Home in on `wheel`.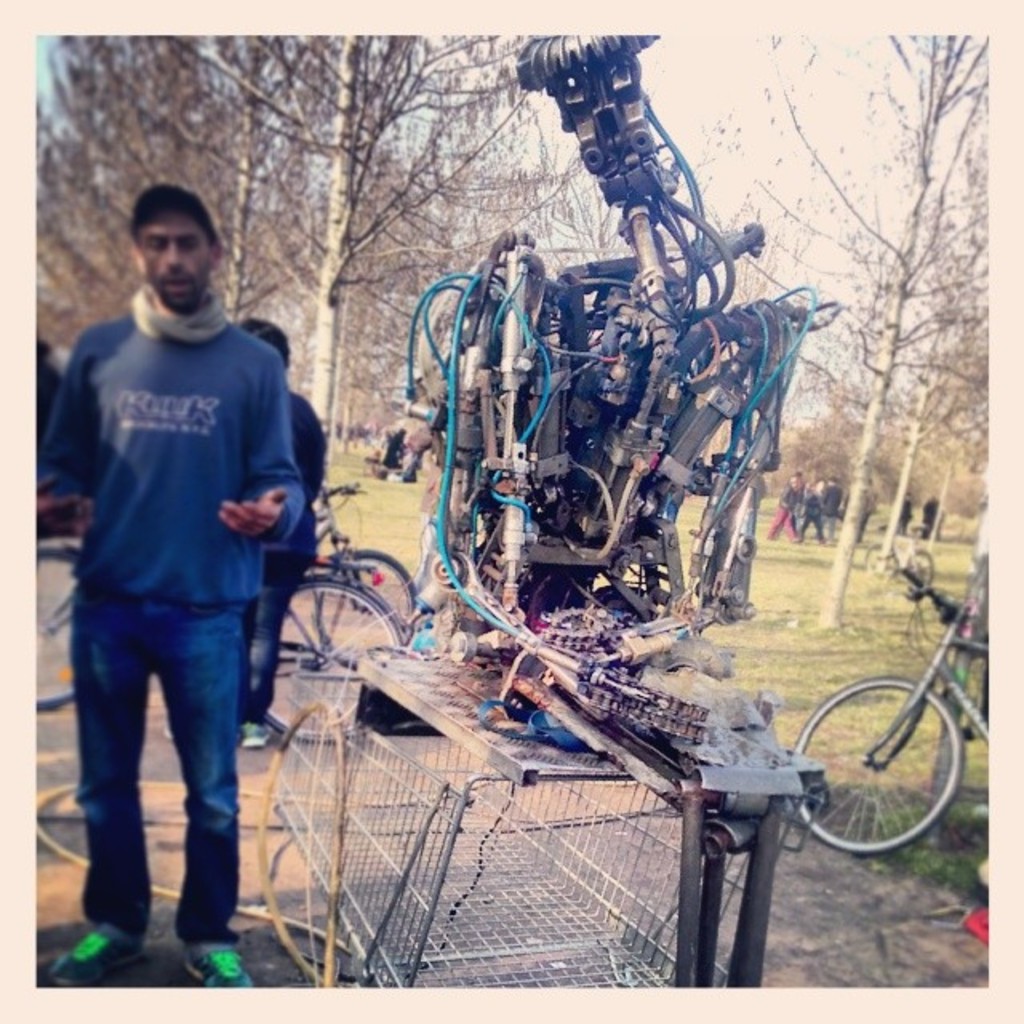
Homed in at l=314, t=546, r=413, b=669.
